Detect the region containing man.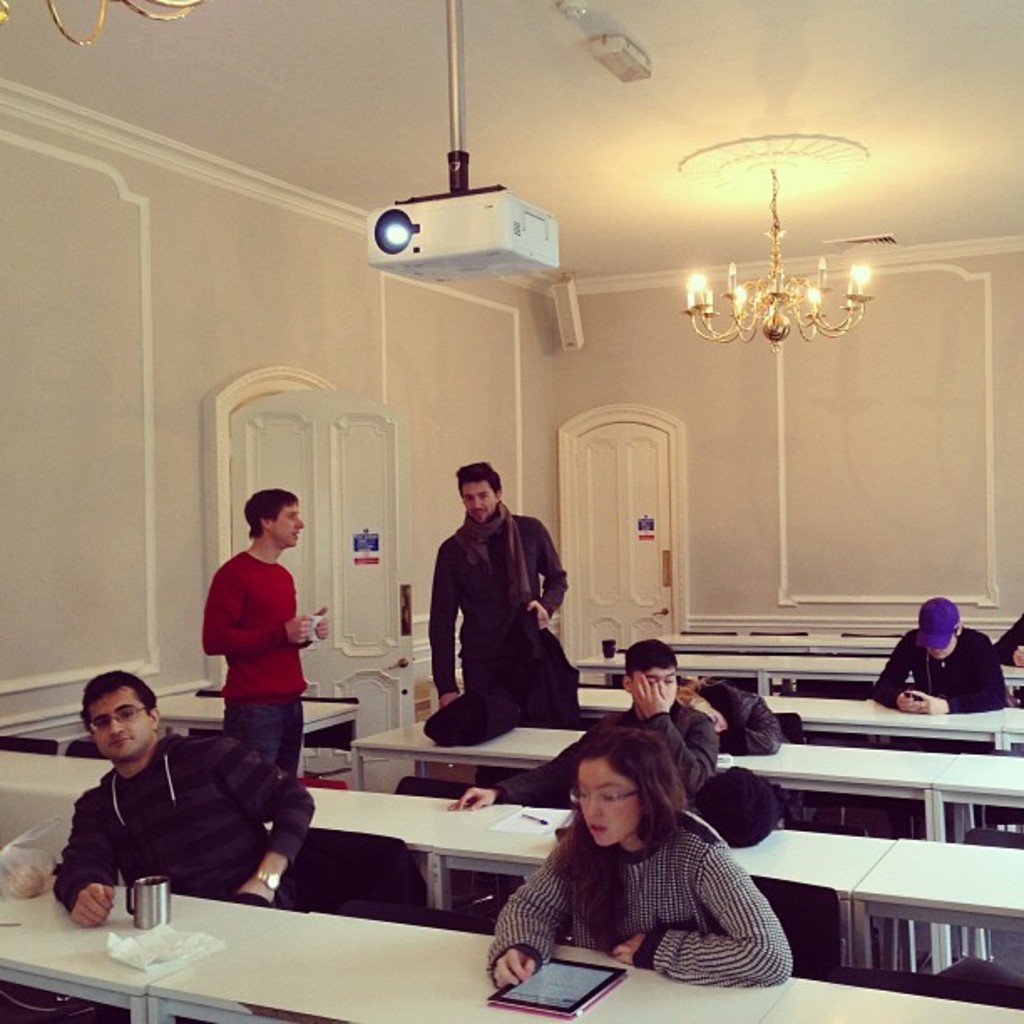
(left=206, top=487, right=338, bottom=778).
